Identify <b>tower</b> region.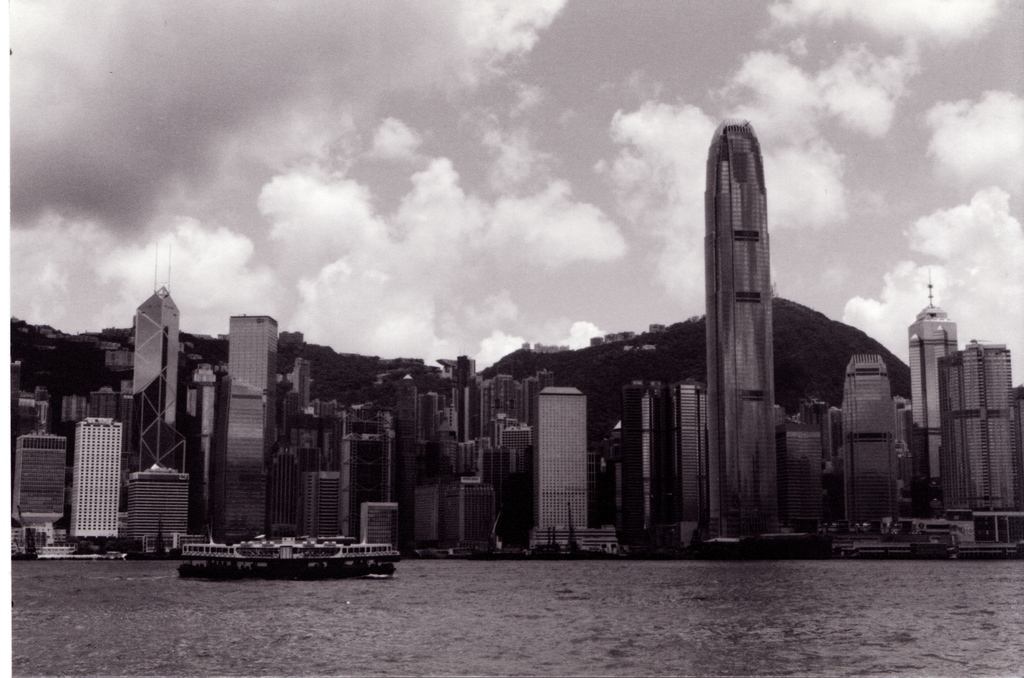
Region: (left=678, top=66, right=801, bottom=517).
